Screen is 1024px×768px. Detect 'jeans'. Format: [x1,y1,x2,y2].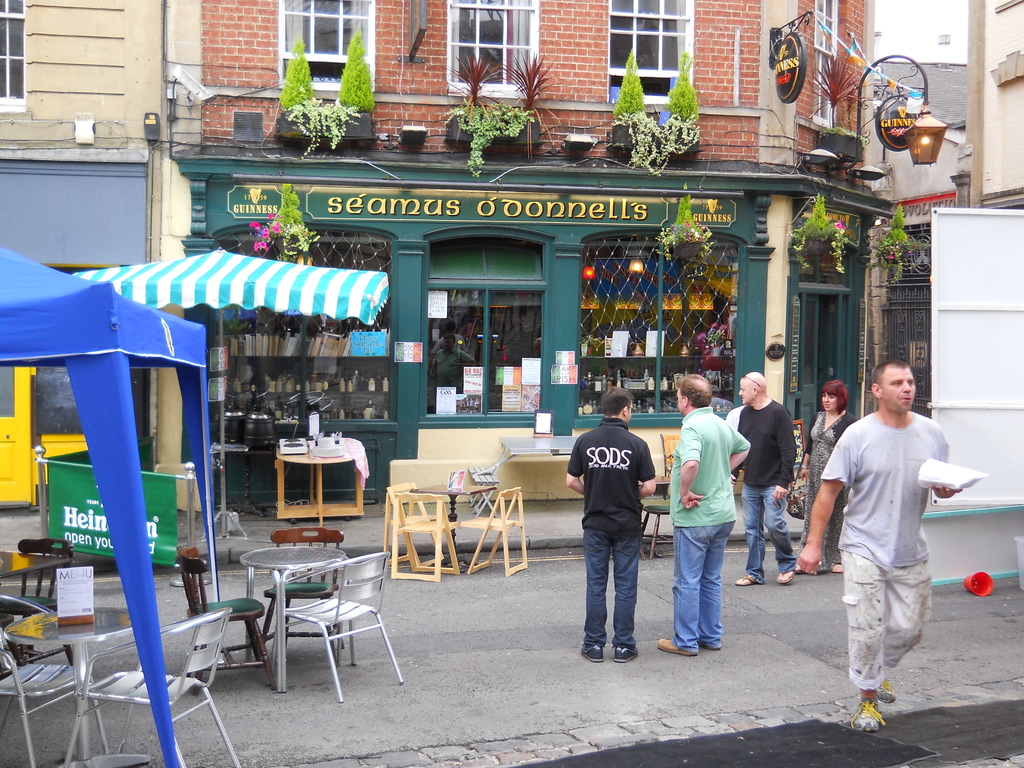
[741,488,796,574].
